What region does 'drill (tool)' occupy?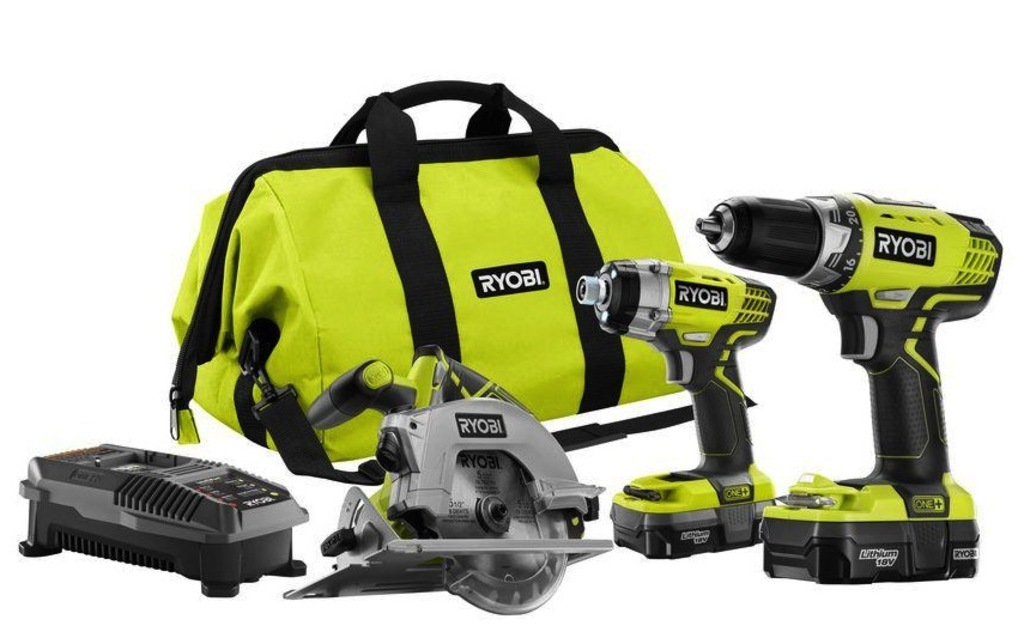
pyautogui.locateOnScreen(695, 190, 1000, 584).
